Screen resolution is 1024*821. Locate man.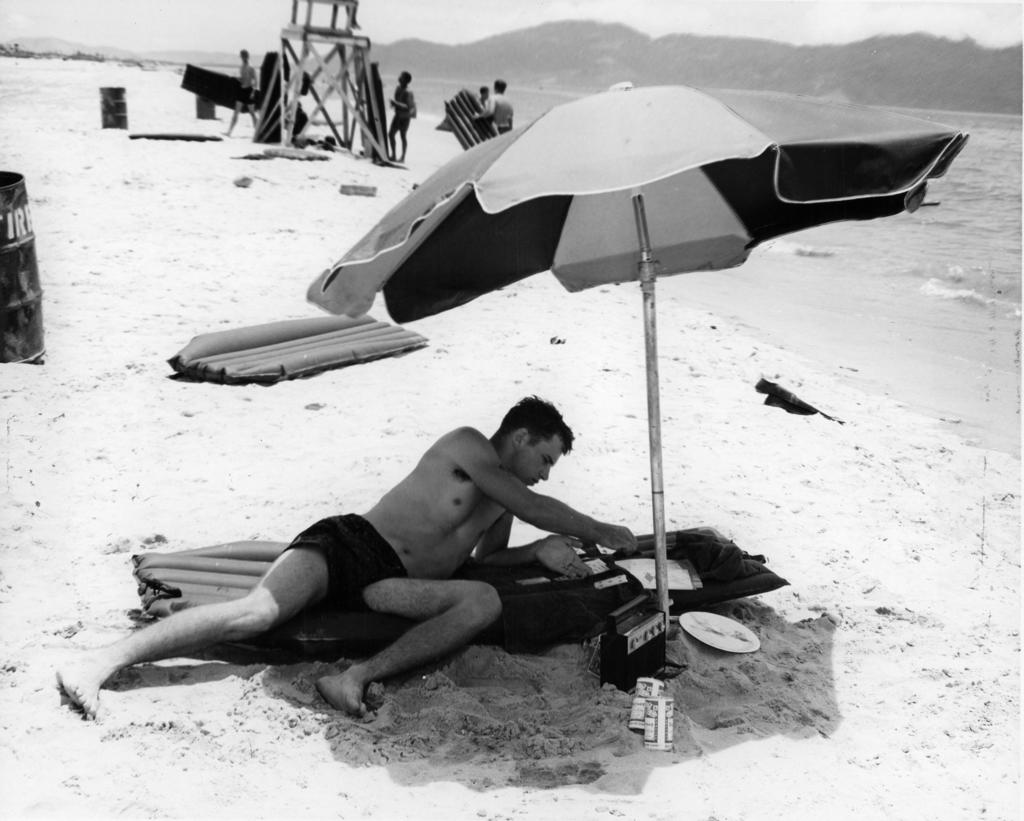
474 76 516 135.
